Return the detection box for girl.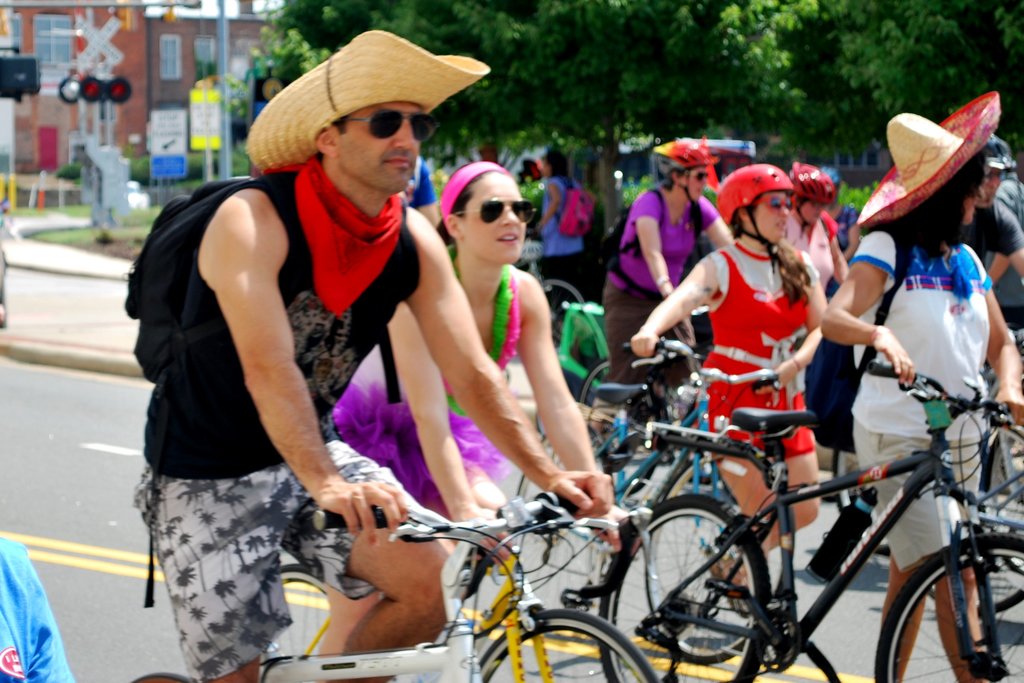
[x1=319, y1=161, x2=614, y2=657].
